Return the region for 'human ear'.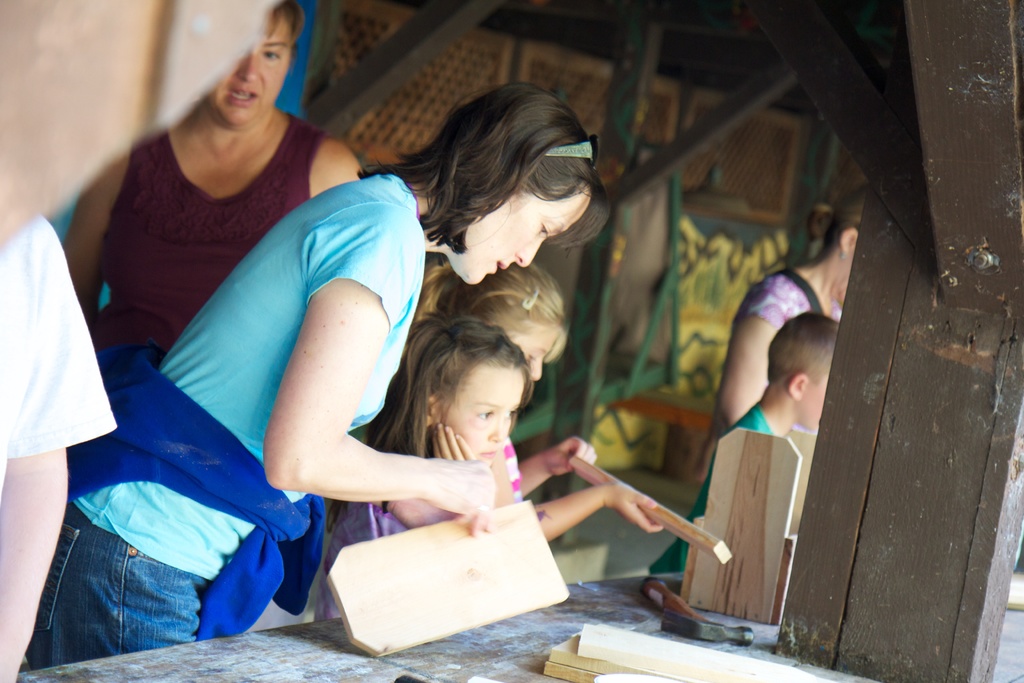
pyautogui.locateOnScreen(840, 227, 859, 255).
